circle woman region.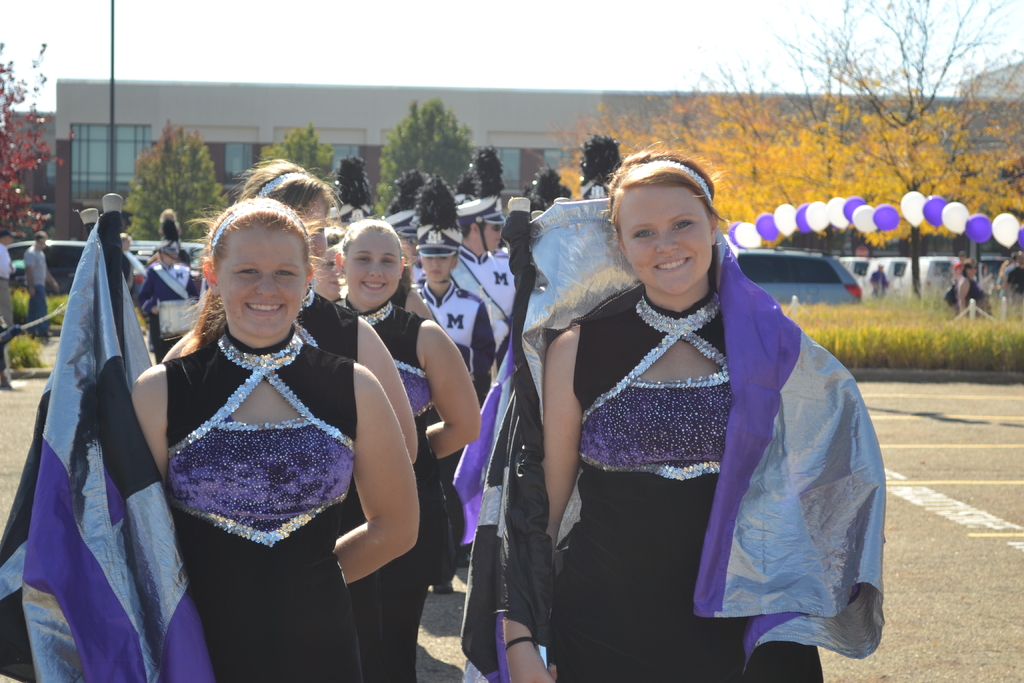
Region: Rect(129, 199, 422, 682).
